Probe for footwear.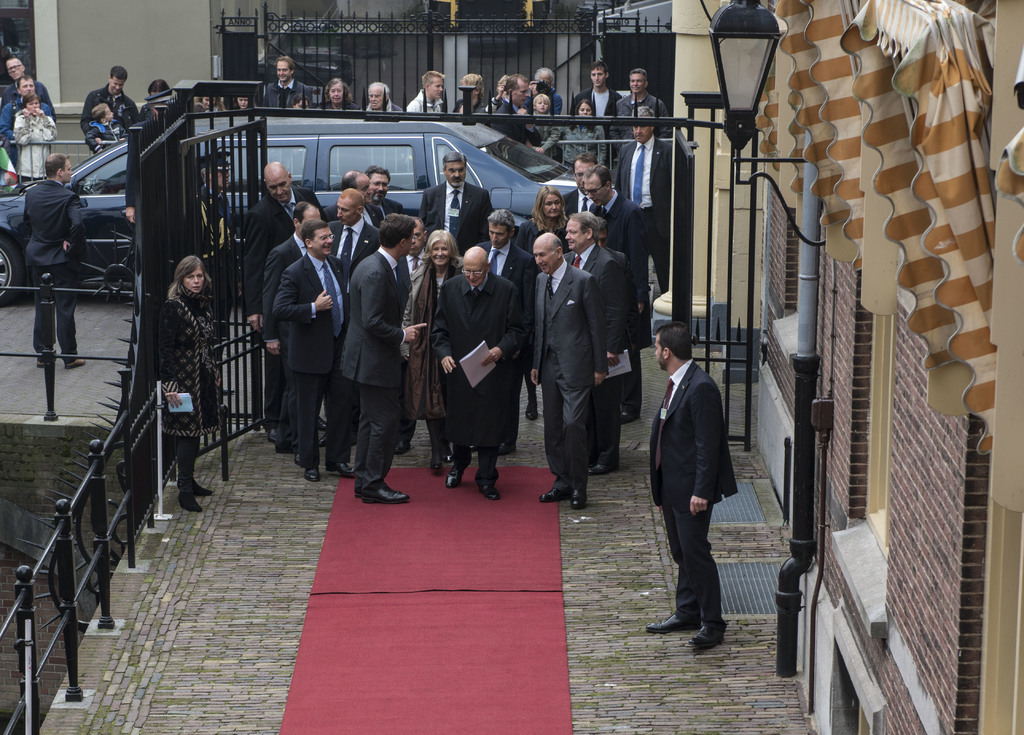
Probe result: {"left": 175, "top": 476, "right": 211, "bottom": 495}.
